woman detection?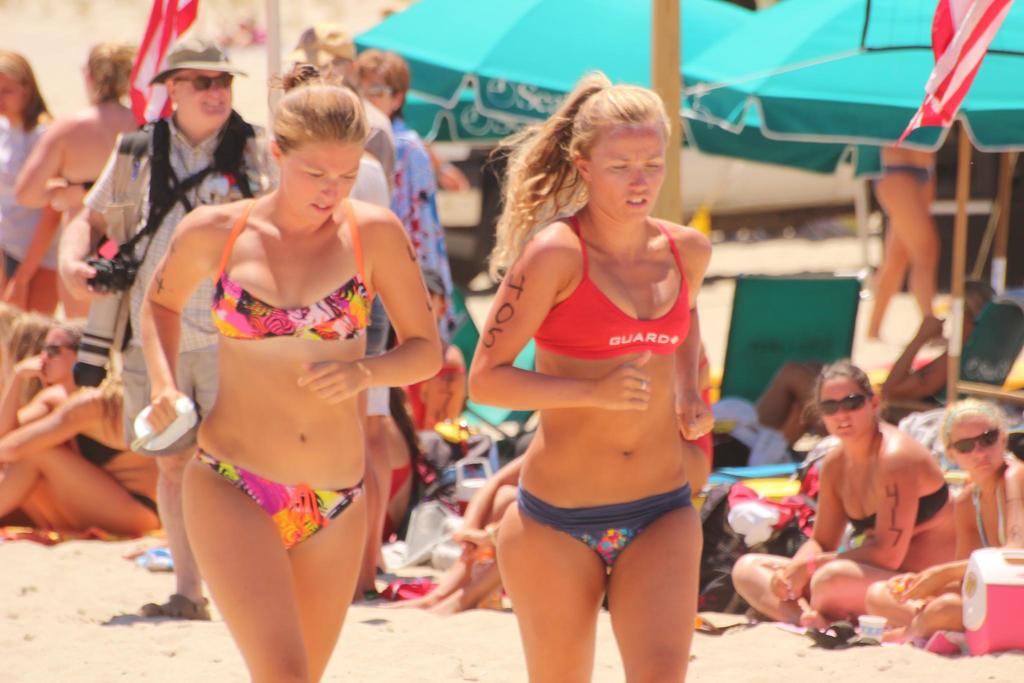
<bbox>49, 37, 283, 614</bbox>
